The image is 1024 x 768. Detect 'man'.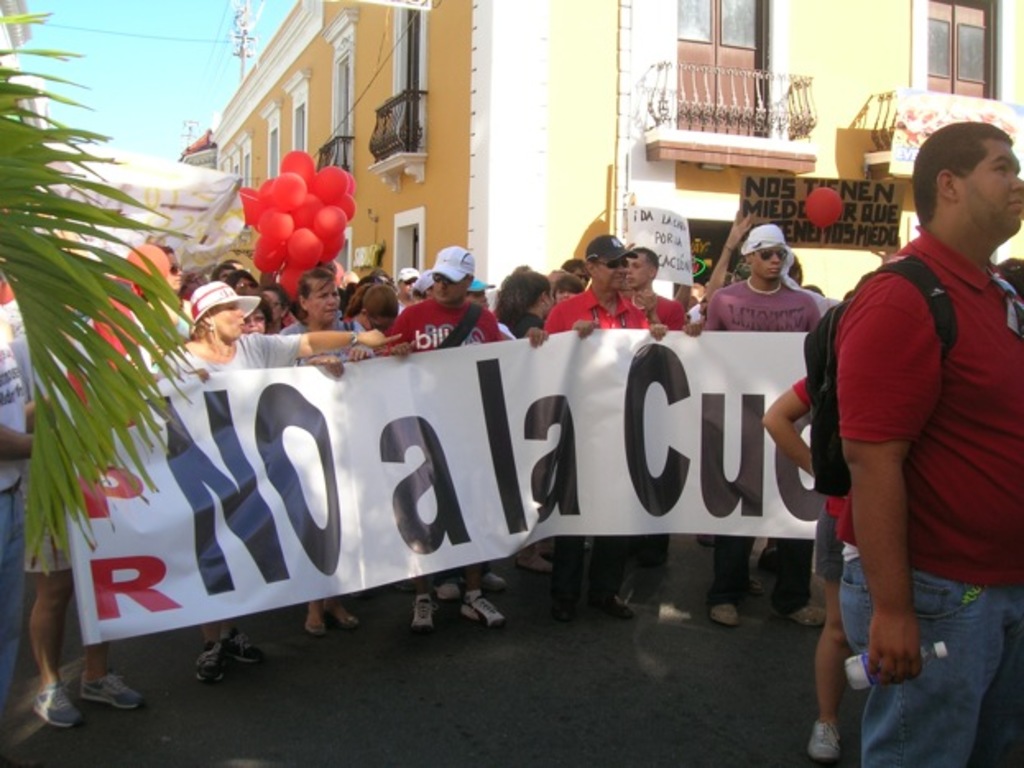
Detection: rect(677, 229, 845, 635).
